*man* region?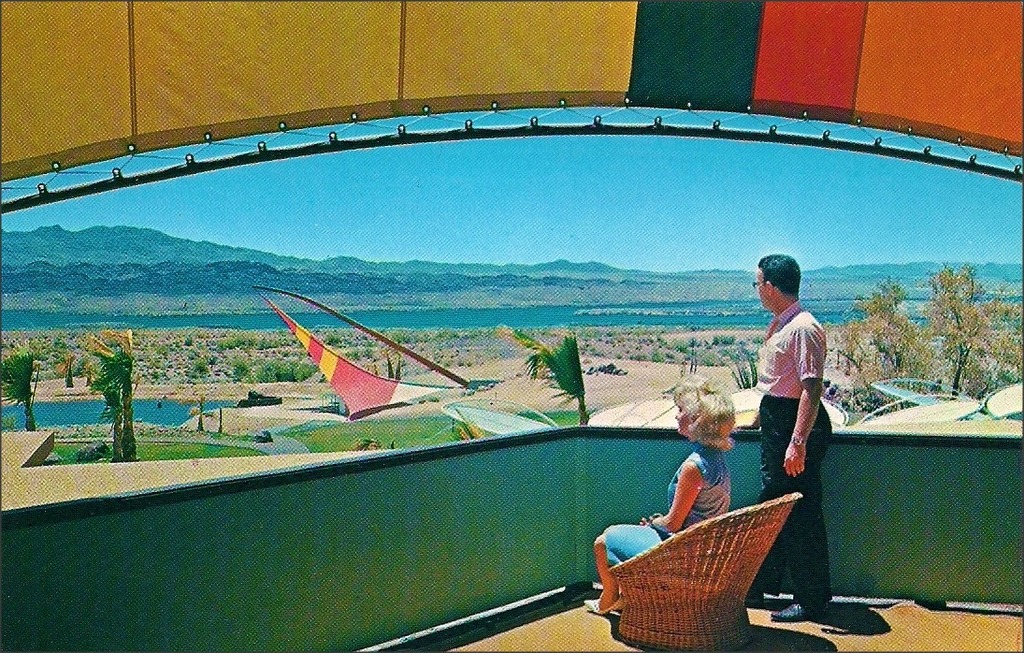
{"x1": 742, "y1": 253, "x2": 834, "y2": 625}
